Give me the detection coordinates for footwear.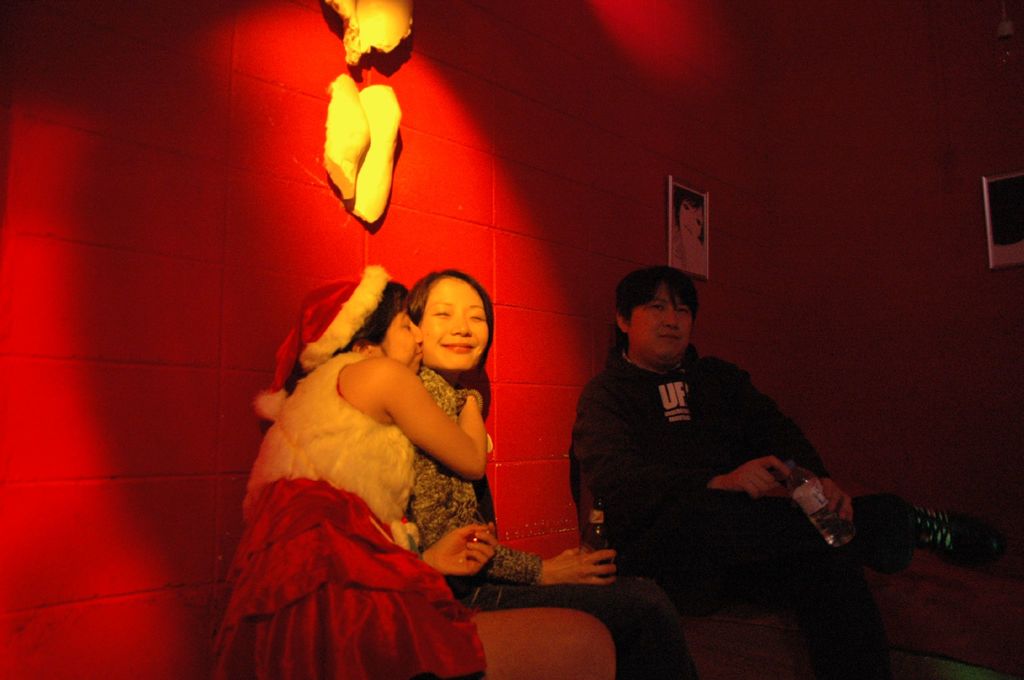
(913, 506, 1000, 560).
